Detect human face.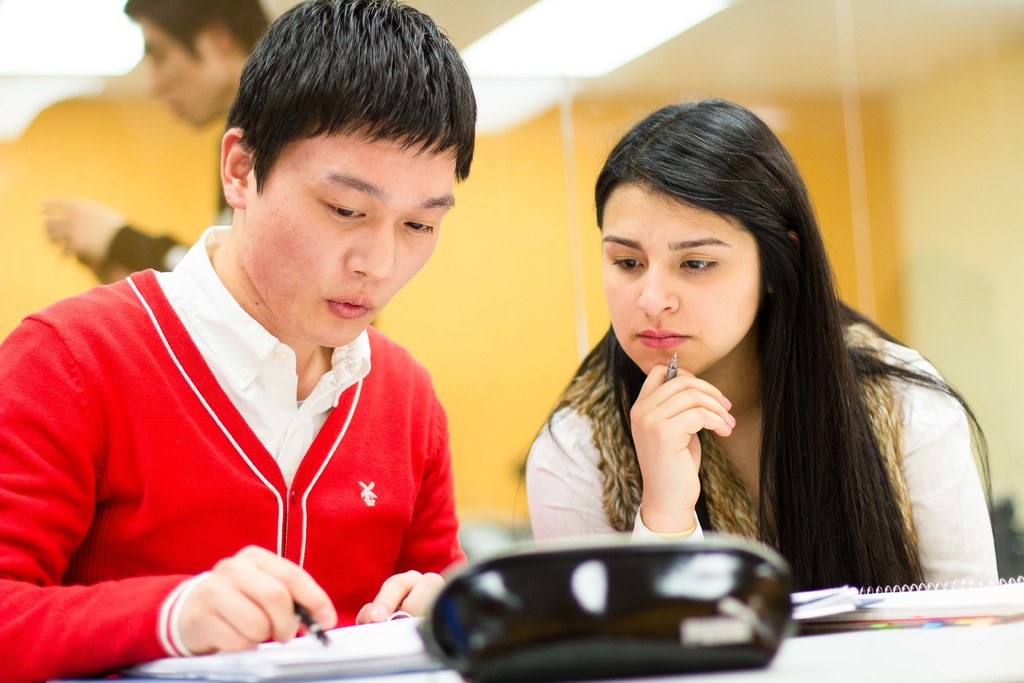
Detected at bbox=[596, 180, 755, 381].
